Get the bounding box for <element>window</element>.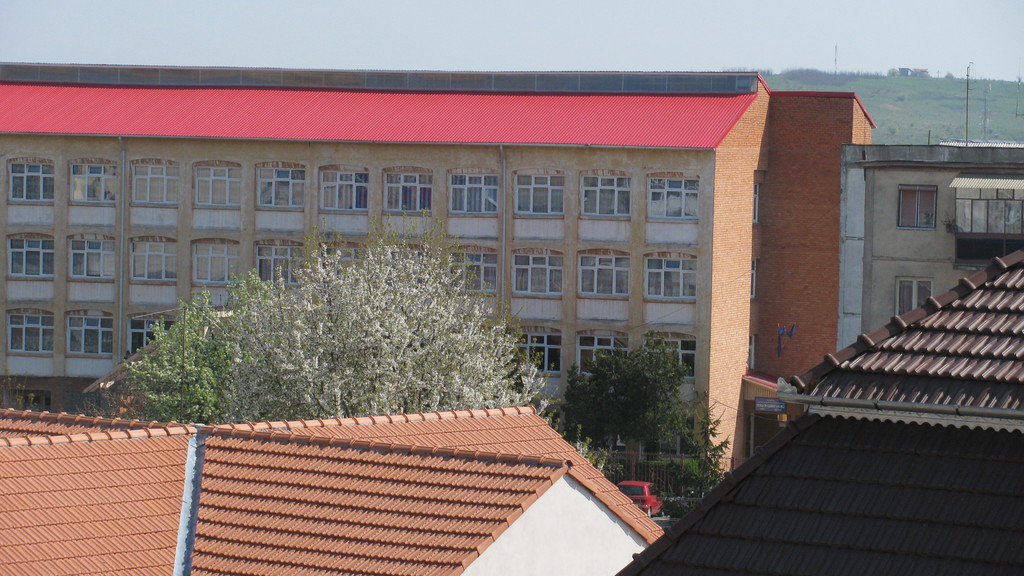
BBox(452, 247, 499, 298).
